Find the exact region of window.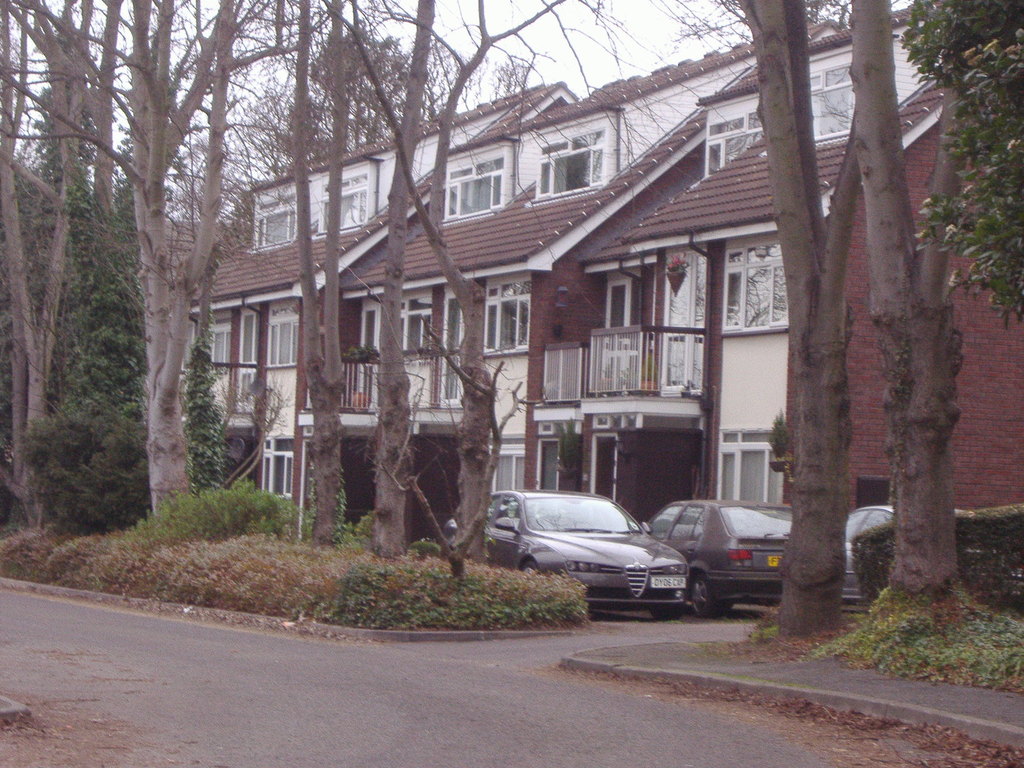
Exact region: locate(401, 309, 433, 356).
